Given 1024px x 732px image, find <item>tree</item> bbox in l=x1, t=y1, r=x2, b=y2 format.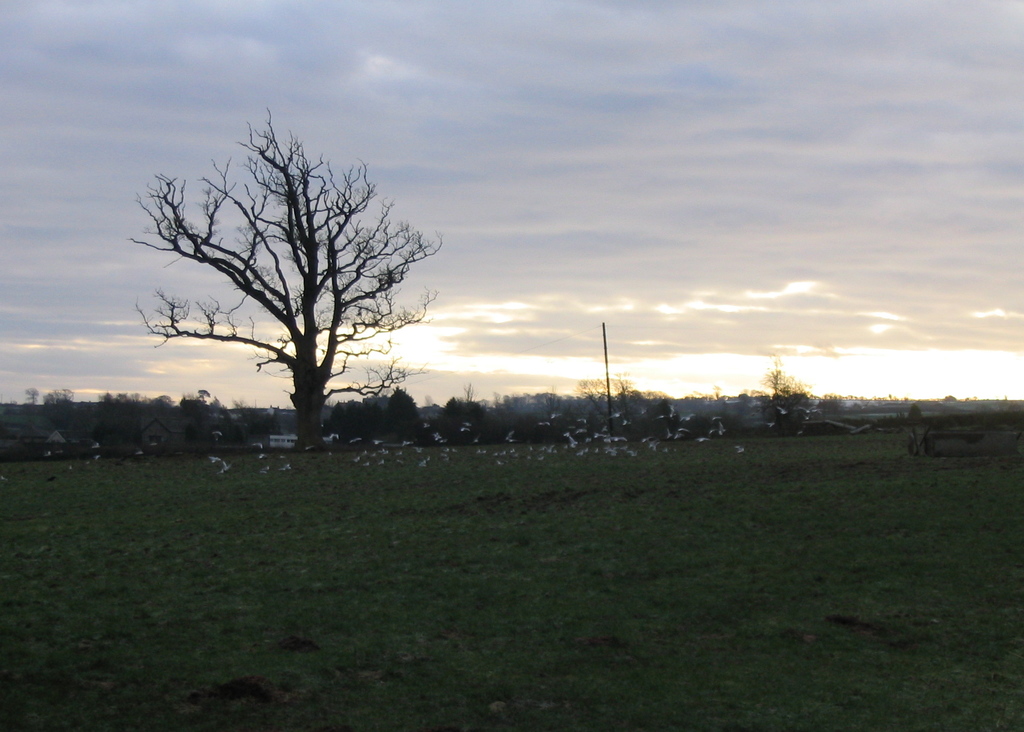
l=39, t=382, r=84, b=442.
